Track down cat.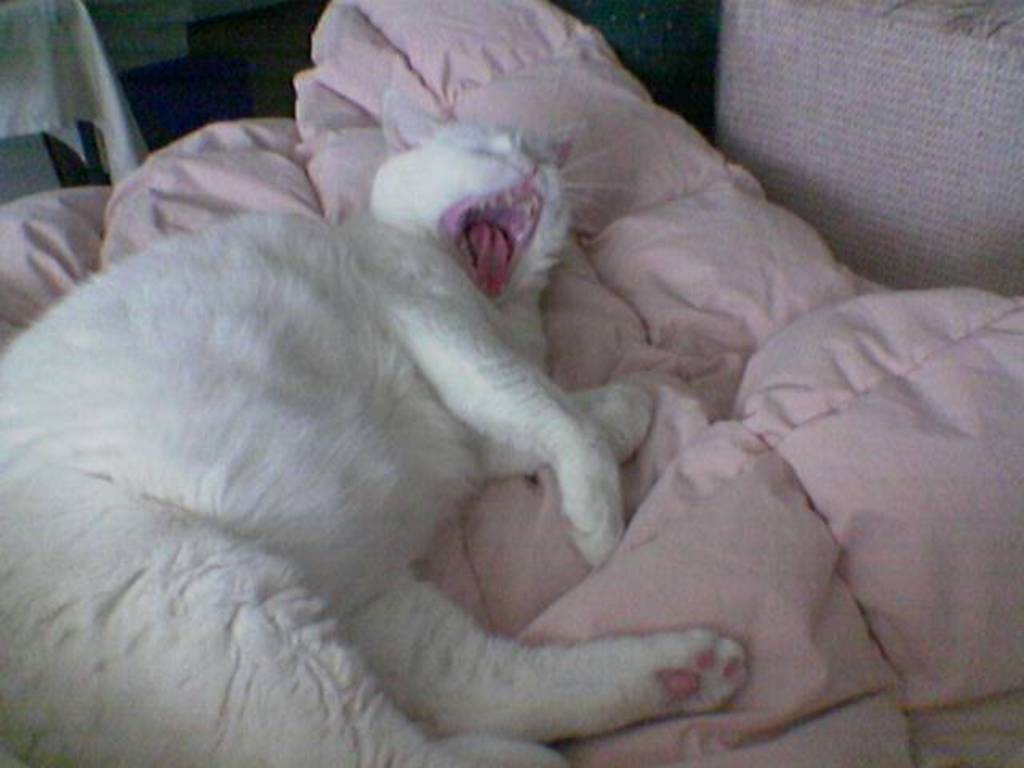
Tracked to bbox=(0, 85, 744, 766).
